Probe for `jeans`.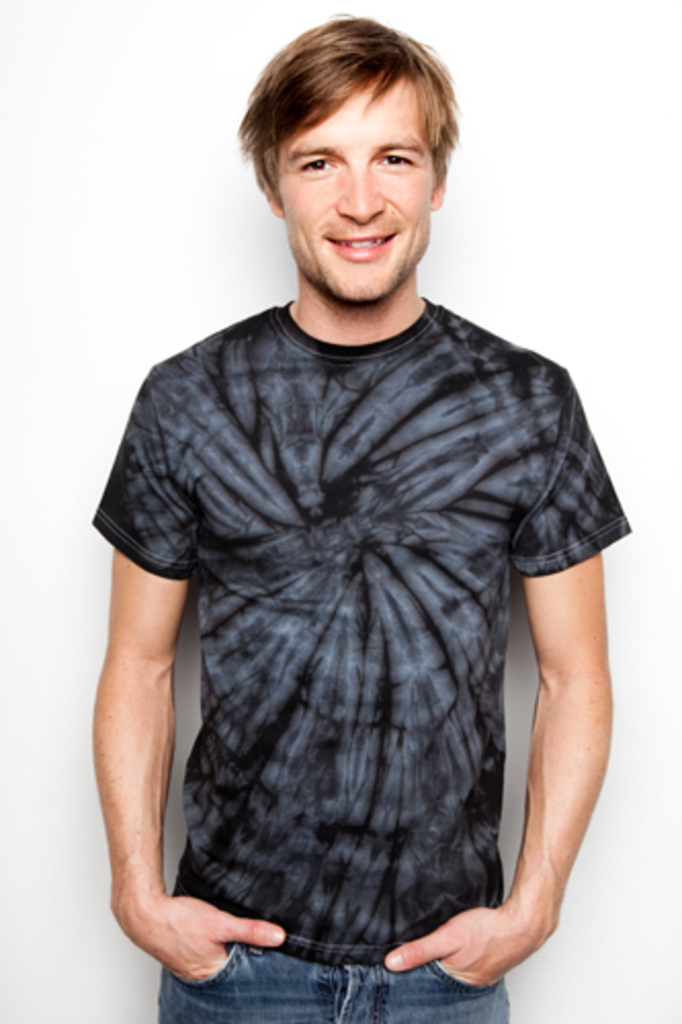
Probe result: left=156, top=938, right=508, bottom=1022.
